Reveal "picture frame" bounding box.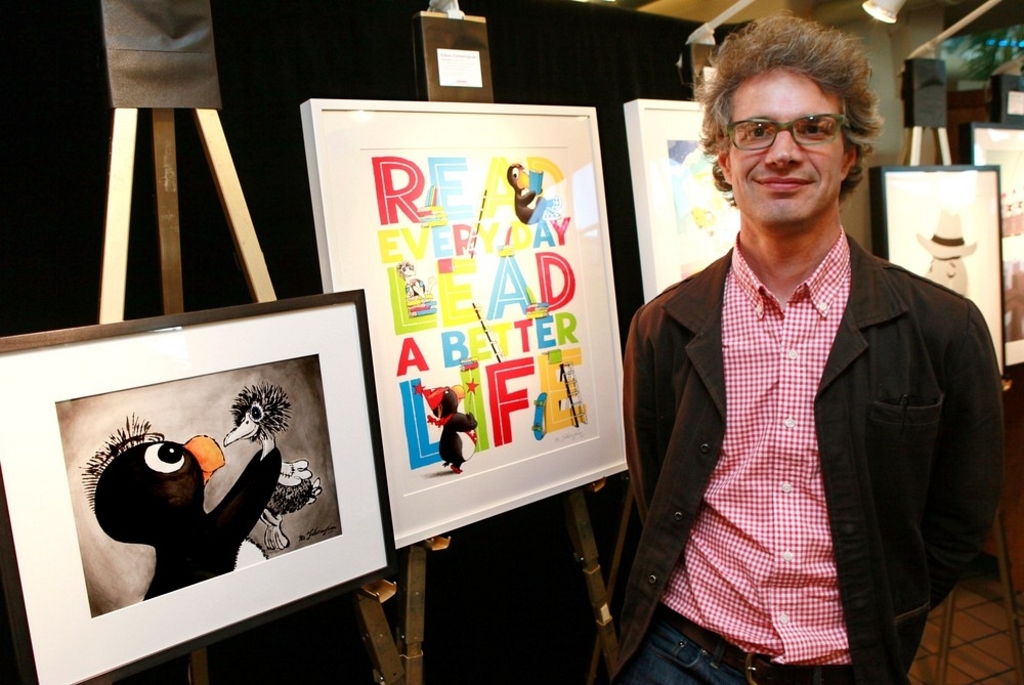
Revealed: {"x1": 958, "y1": 121, "x2": 1023, "y2": 373}.
